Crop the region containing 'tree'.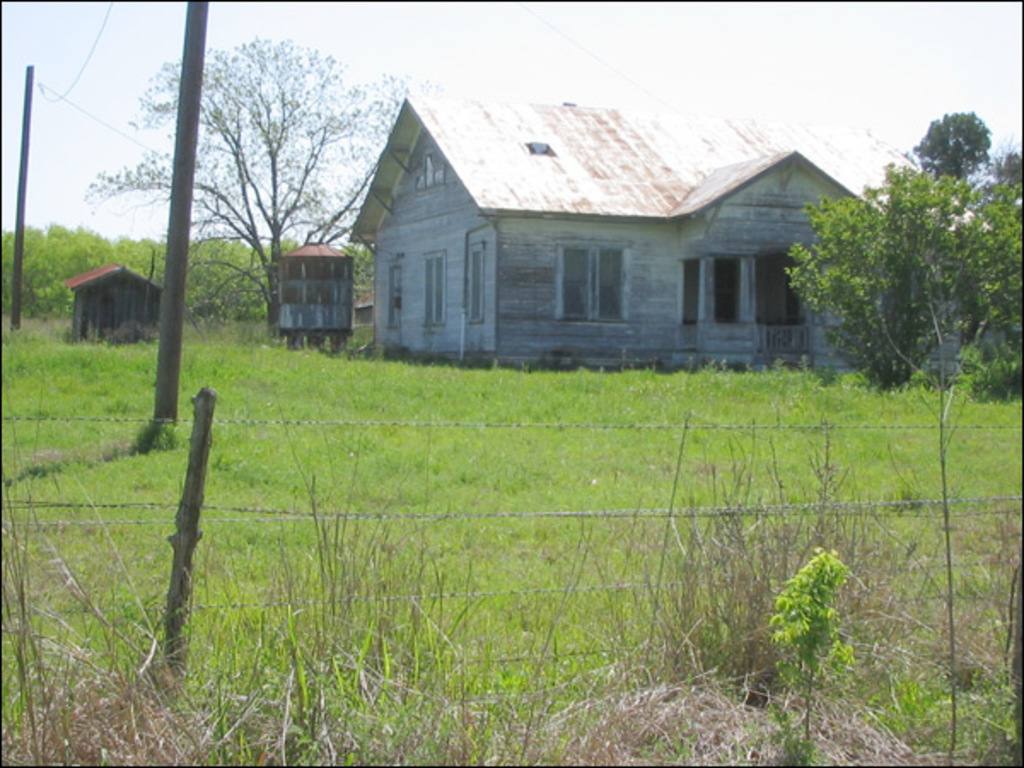
Crop region: l=913, t=113, r=990, b=181.
